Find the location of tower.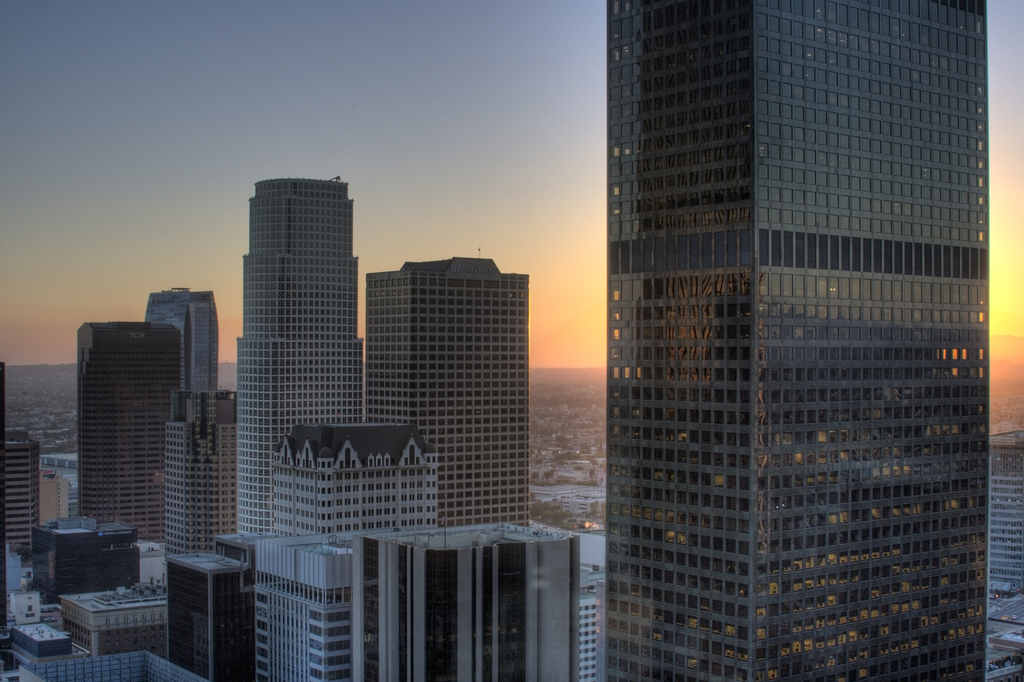
Location: [73, 321, 177, 535].
